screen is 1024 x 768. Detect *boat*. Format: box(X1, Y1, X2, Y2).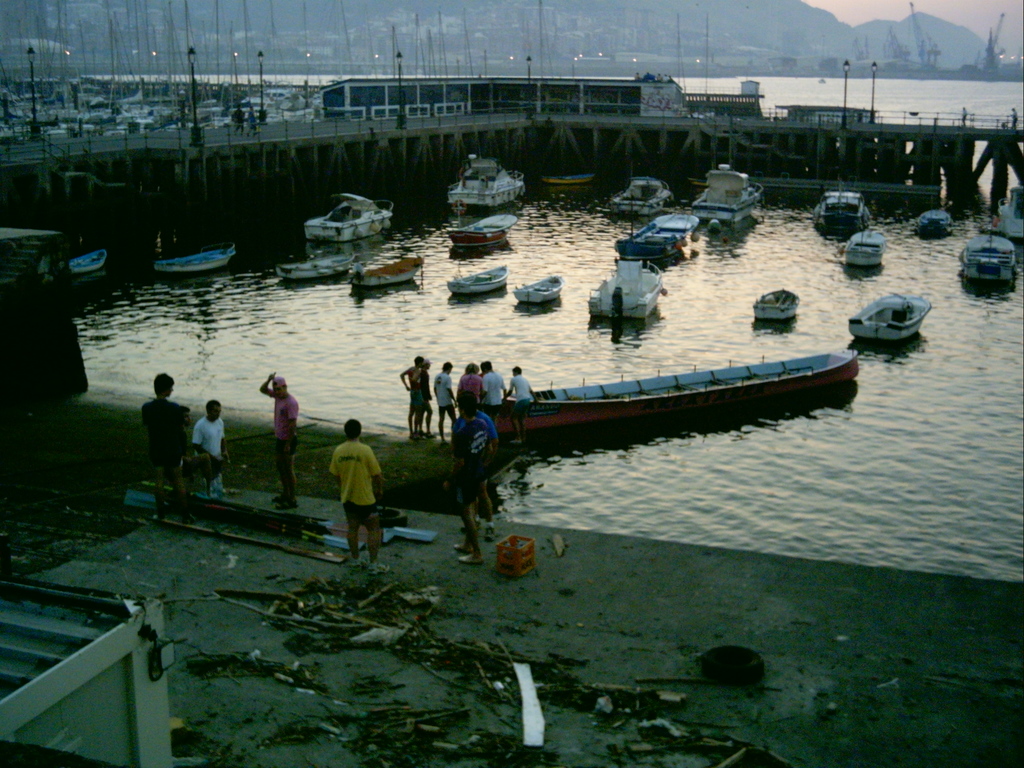
box(153, 243, 239, 275).
